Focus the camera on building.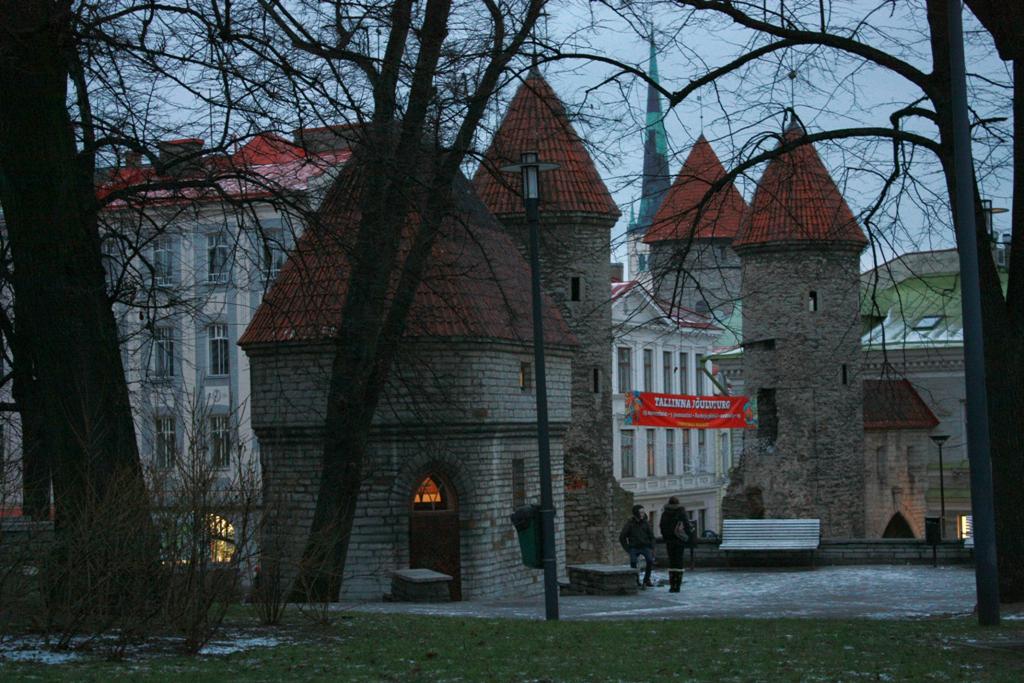
Focus region: 0 119 350 603.
